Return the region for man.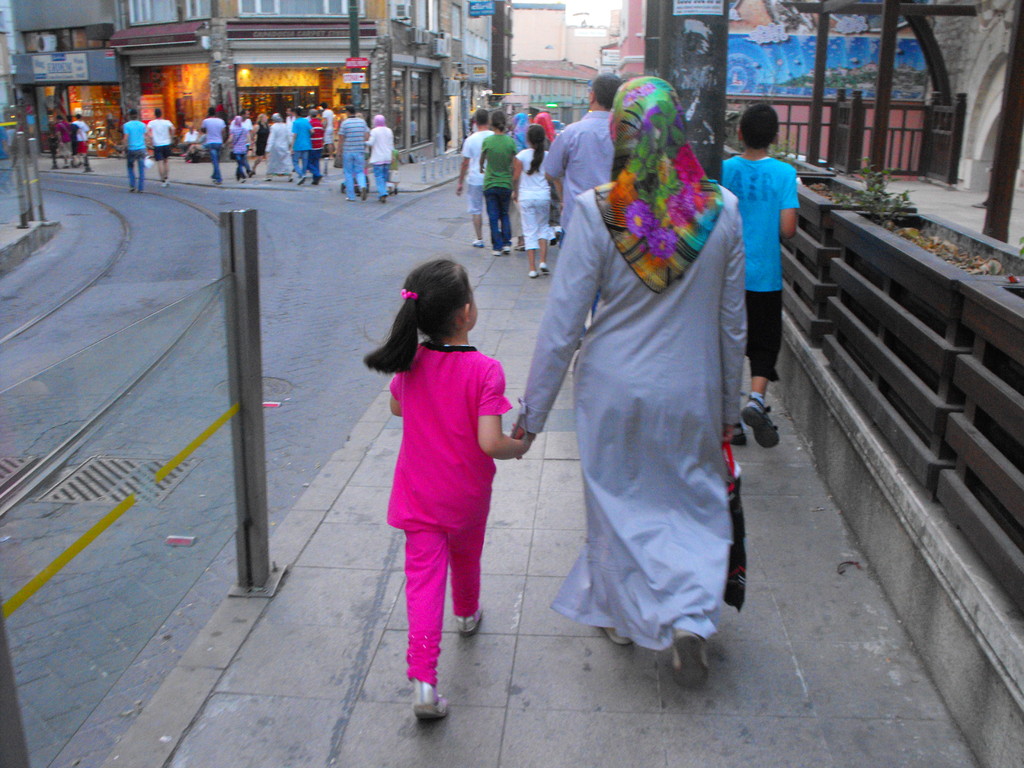
(336,102,367,206).
